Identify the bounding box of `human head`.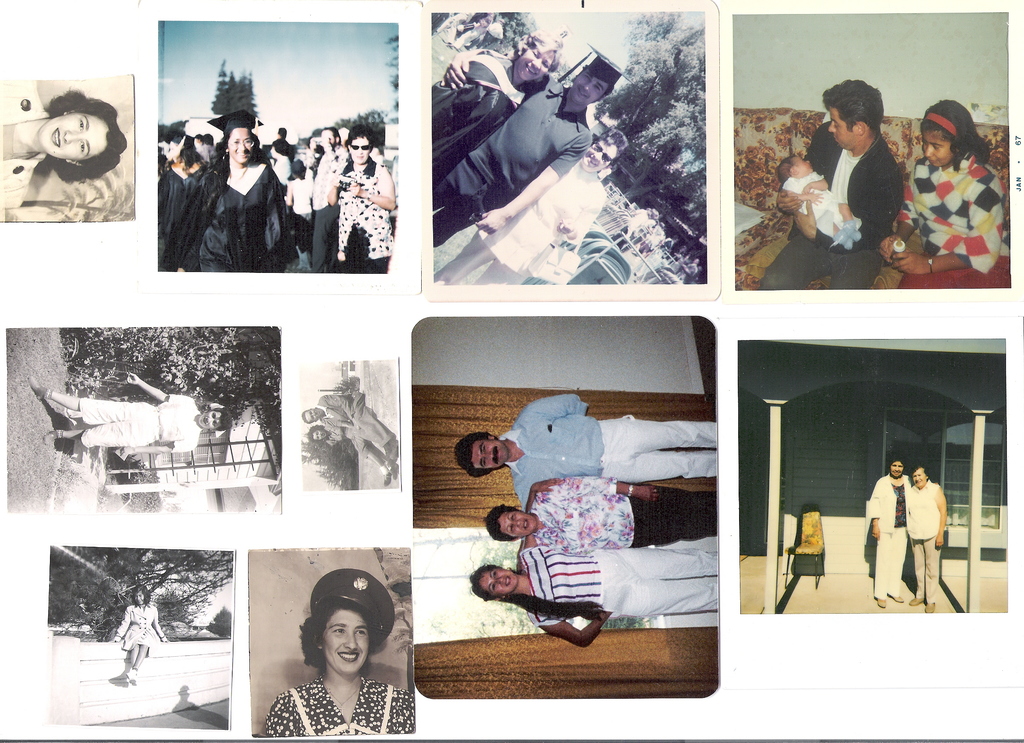
Rect(301, 568, 396, 679).
